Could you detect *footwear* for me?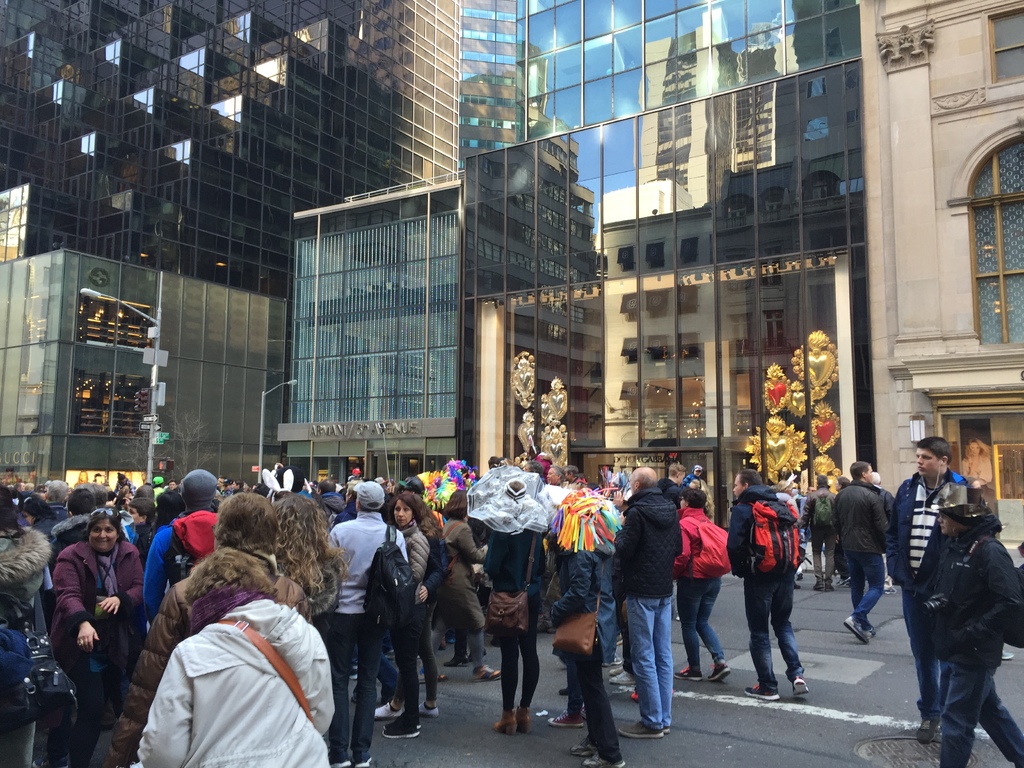
Detection result: (left=442, top=630, right=454, bottom=646).
